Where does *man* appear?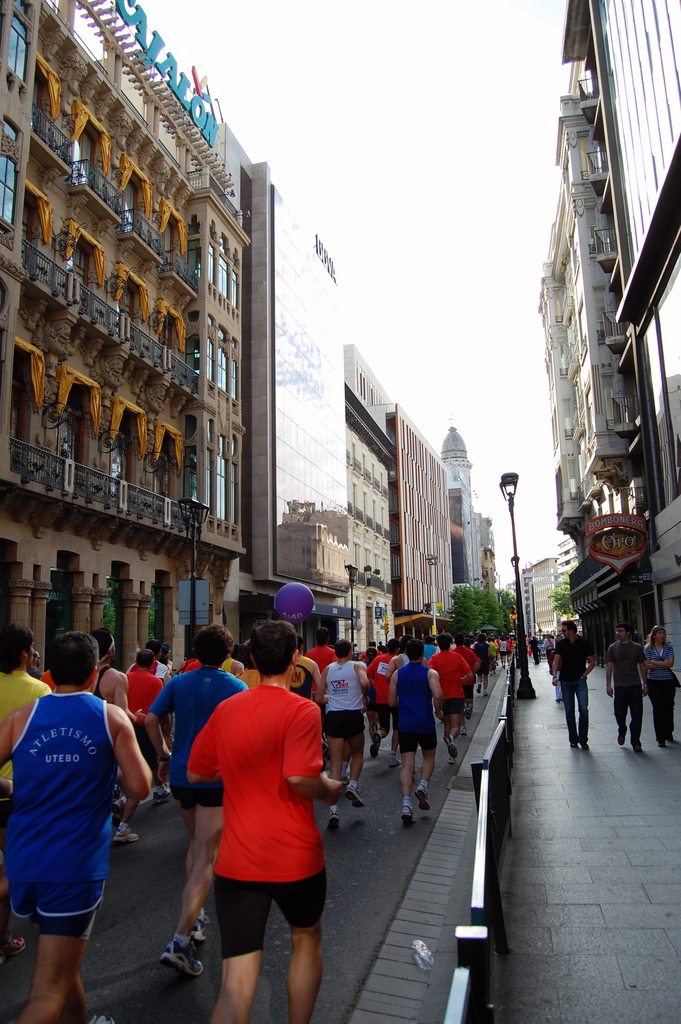
Appears at <region>607, 621, 648, 752</region>.
